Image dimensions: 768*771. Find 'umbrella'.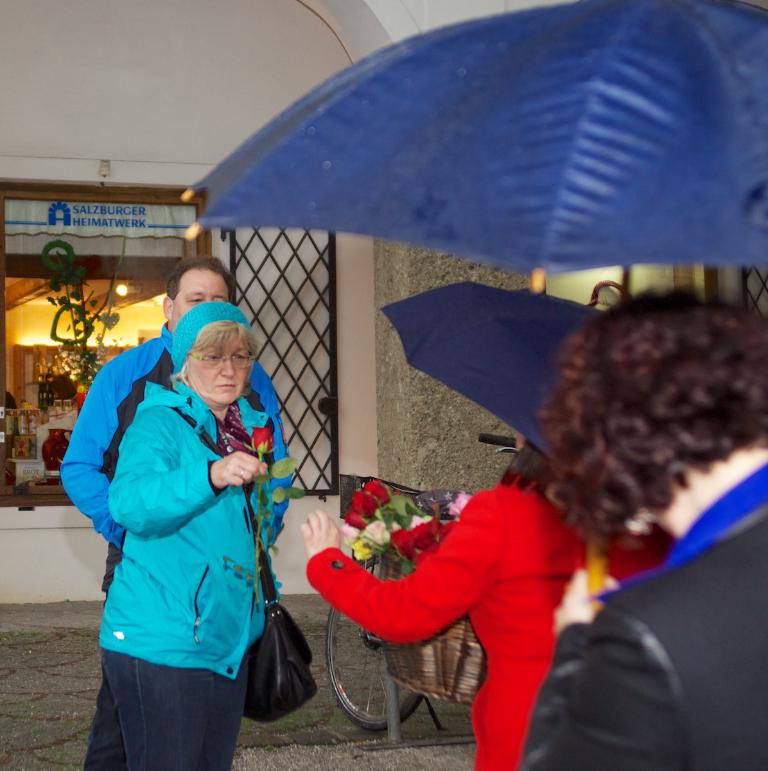
(x1=379, y1=281, x2=615, y2=460).
